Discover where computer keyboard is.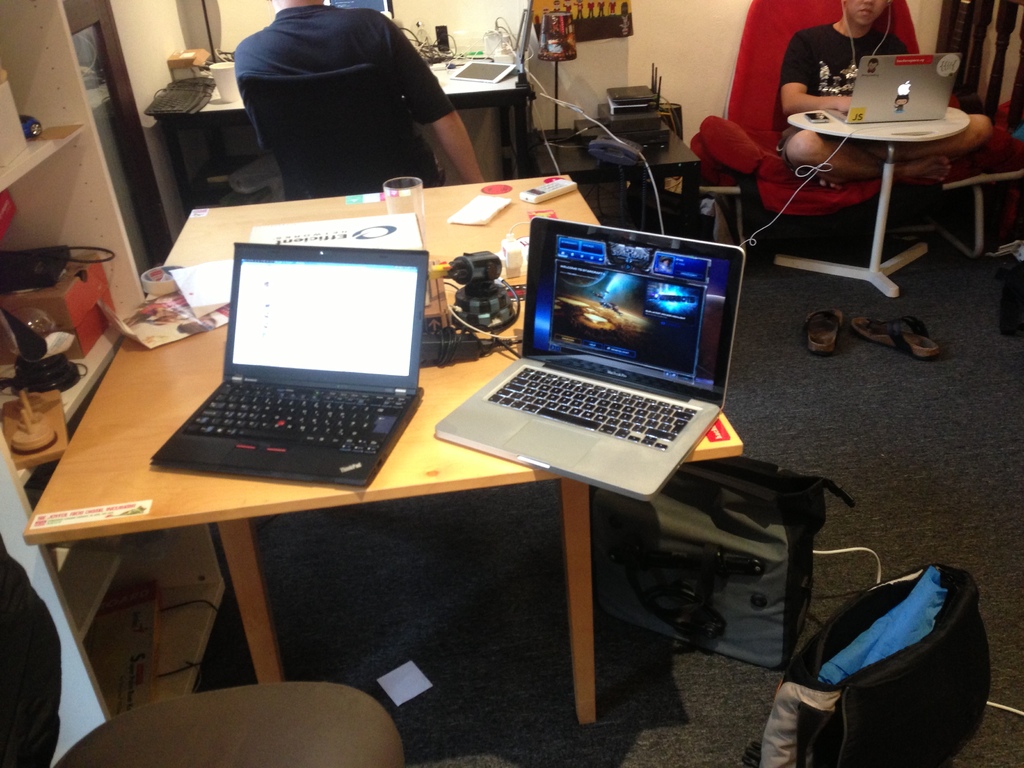
Discovered at [left=141, top=77, right=215, bottom=116].
